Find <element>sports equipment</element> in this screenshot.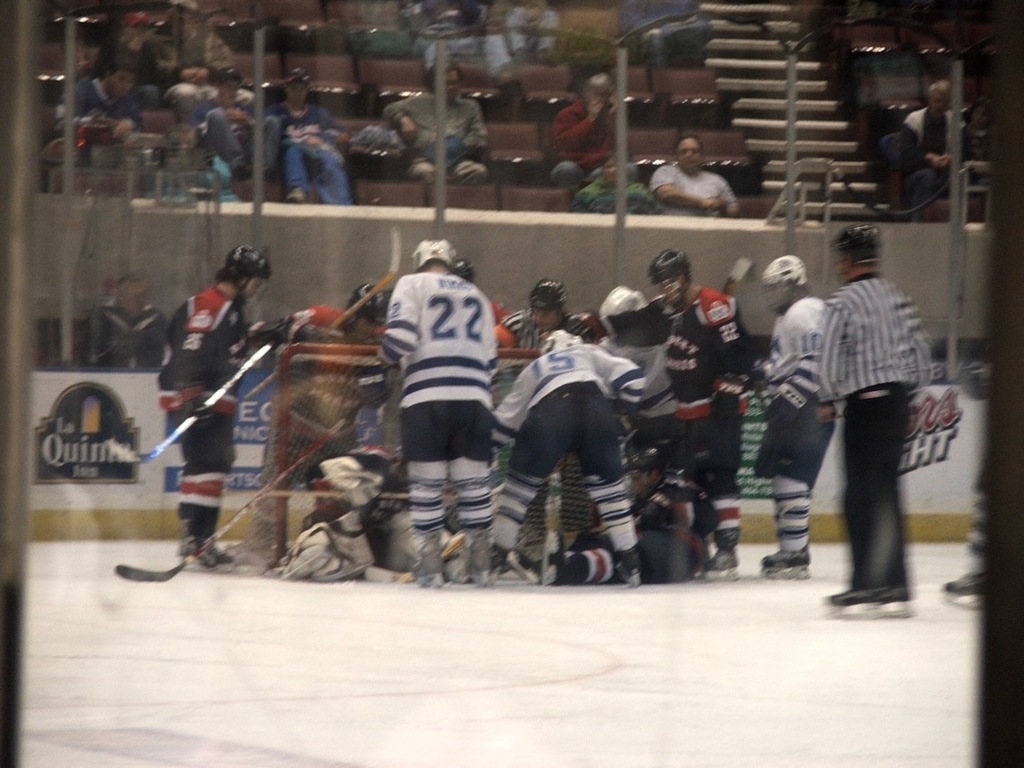
The bounding box for <element>sports equipment</element> is 284:514:377:581.
